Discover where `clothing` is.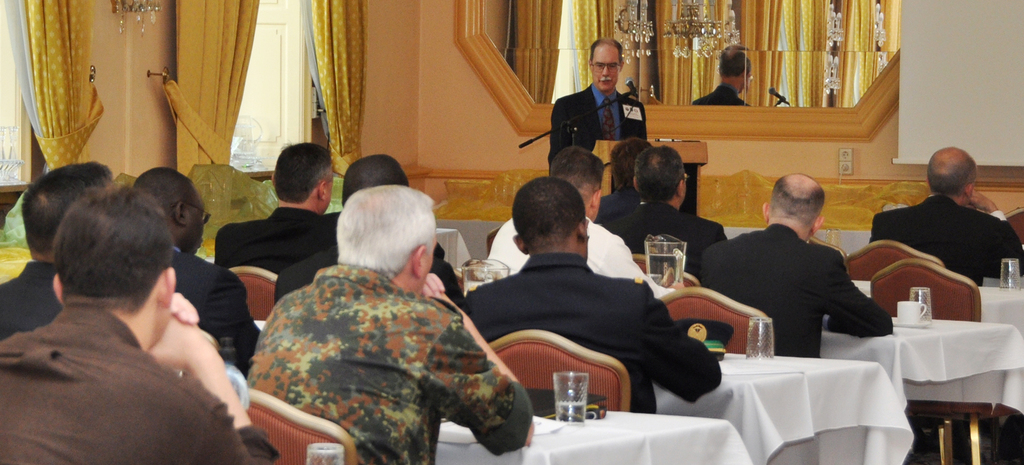
Discovered at [0, 255, 68, 341].
